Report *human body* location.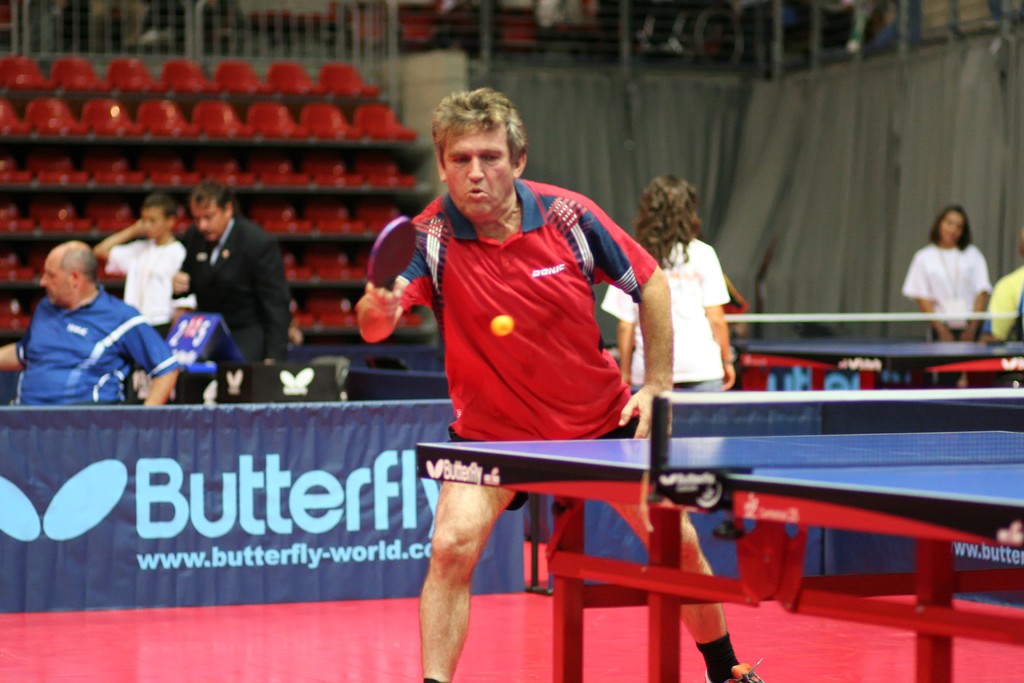
Report: select_region(90, 195, 187, 336).
